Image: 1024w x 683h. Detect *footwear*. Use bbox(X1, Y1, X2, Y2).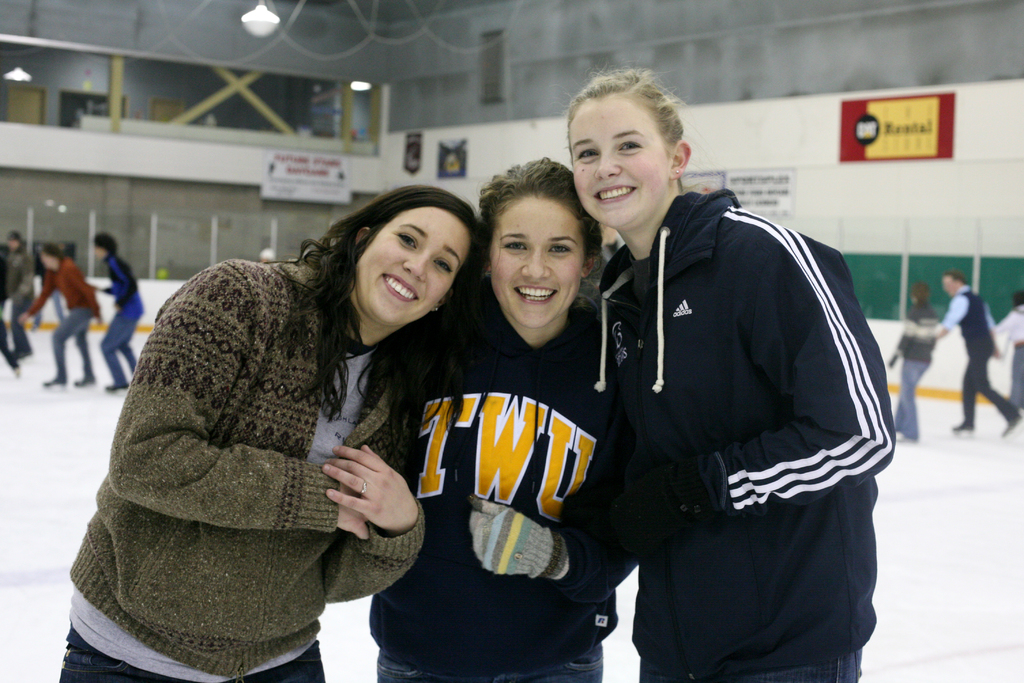
bbox(997, 411, 1023, 437).
